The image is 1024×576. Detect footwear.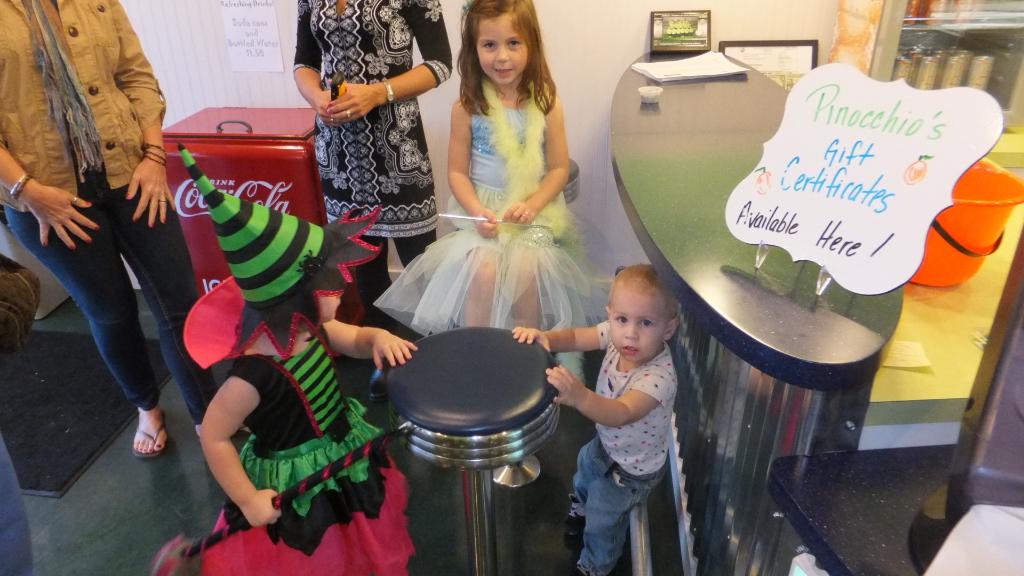
Detection: box=[559, 492, 586, 551].
